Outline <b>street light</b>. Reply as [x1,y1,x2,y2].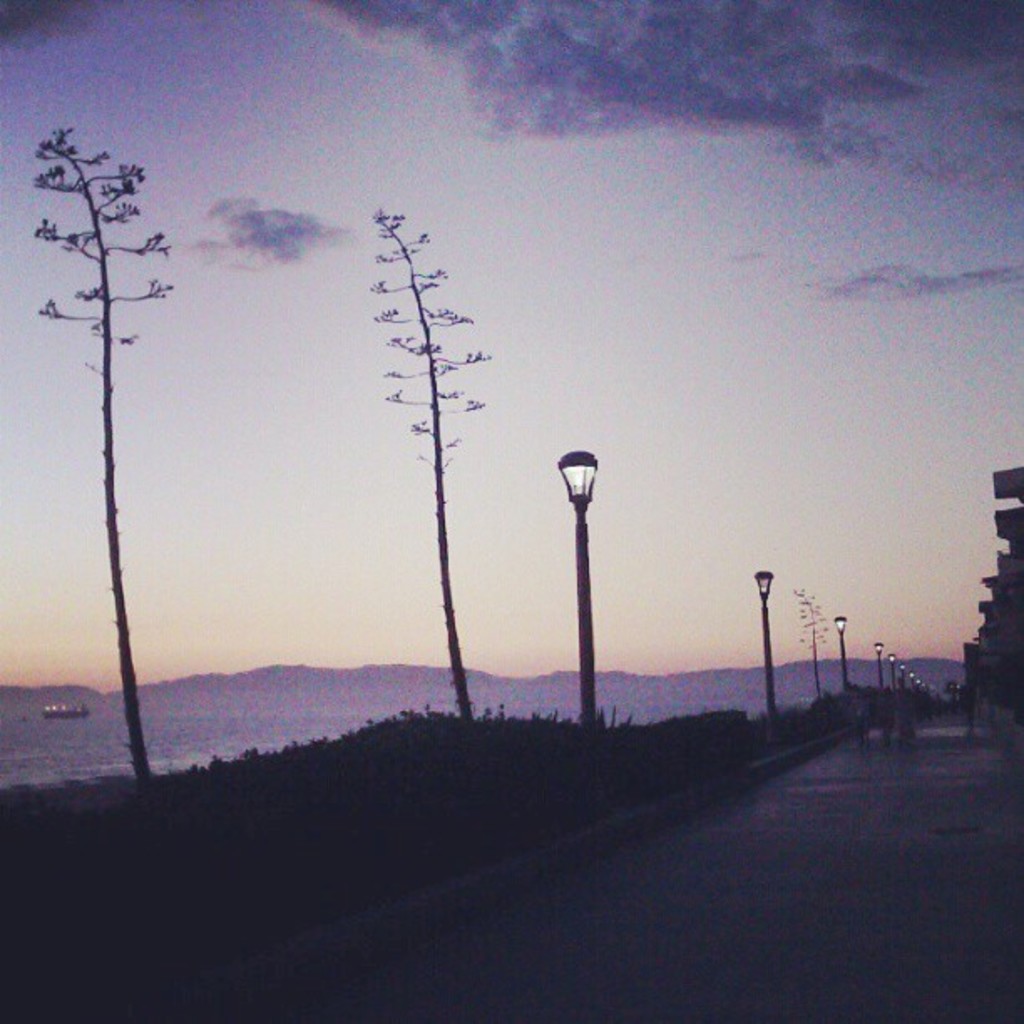
[900,663,905,684].
